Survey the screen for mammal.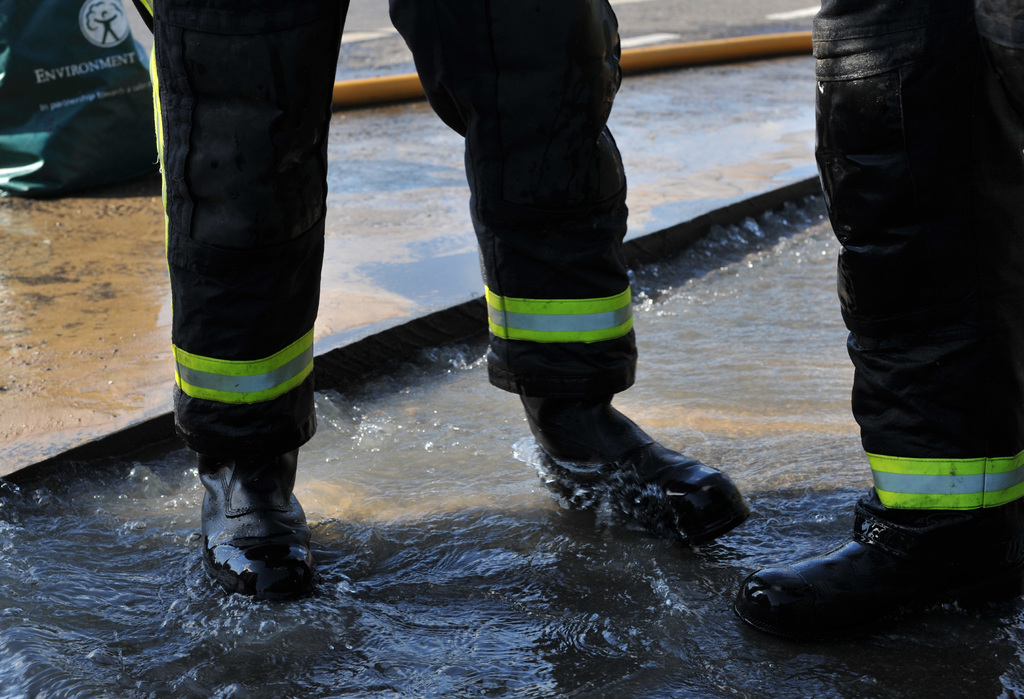
Survey found: box(733, 0, 1023, 641).
